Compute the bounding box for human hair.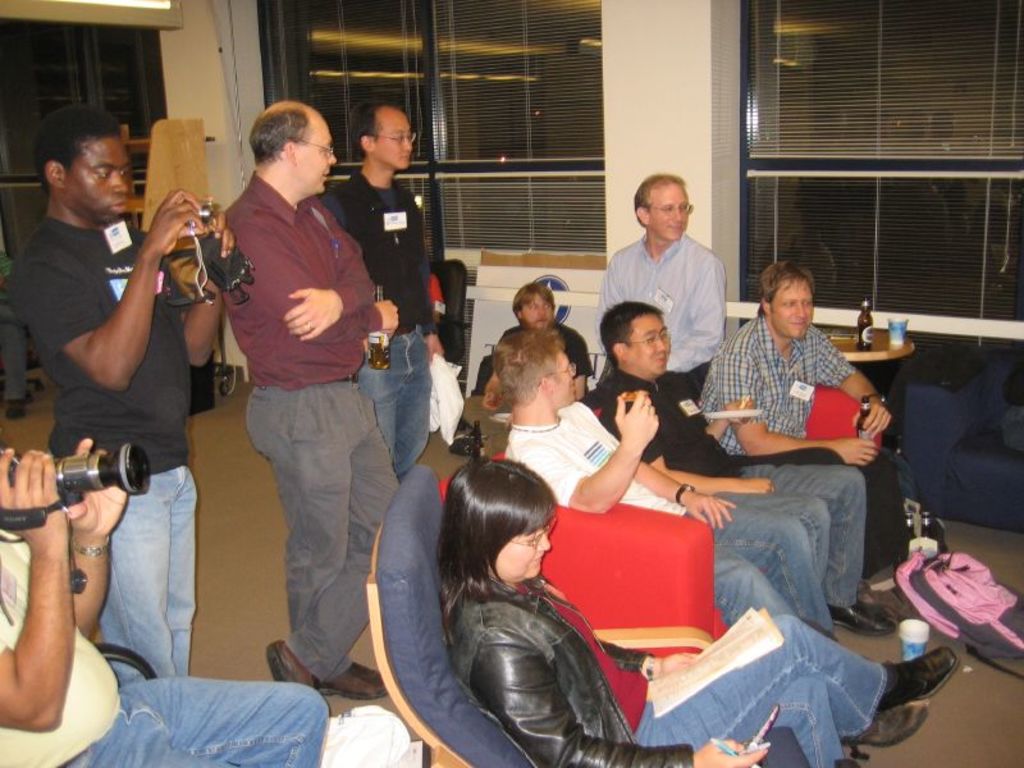
crop(635, 173, 689, 225).
